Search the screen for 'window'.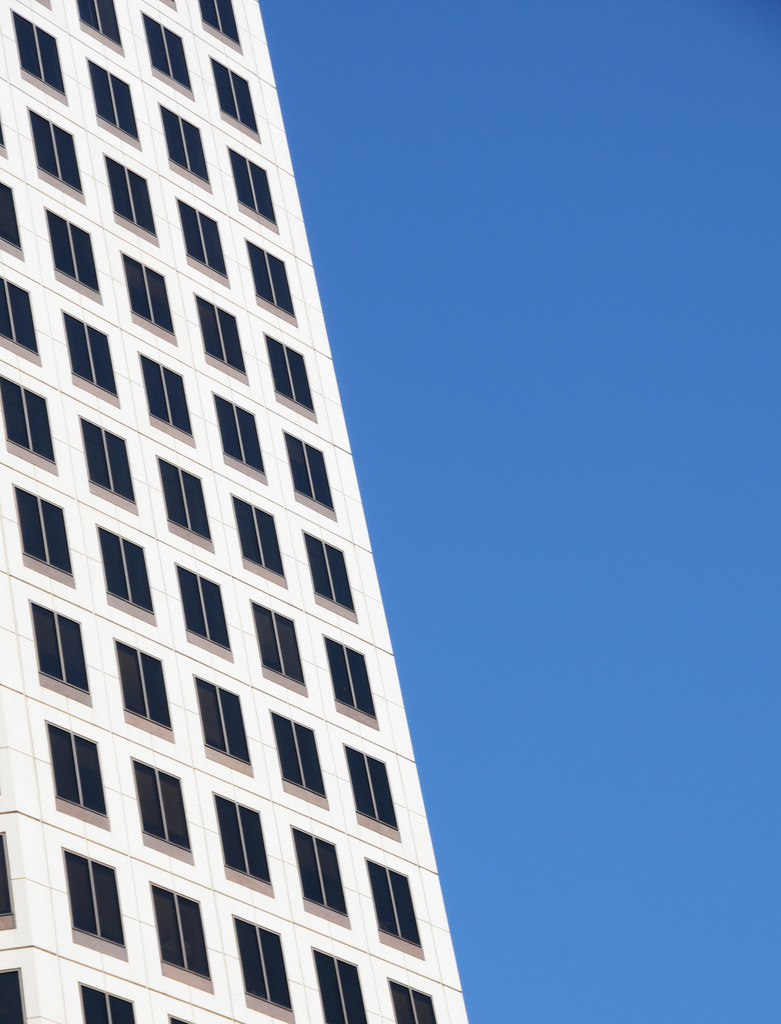
Found at [x1=0, y1=278, x2=44, y2=366].
